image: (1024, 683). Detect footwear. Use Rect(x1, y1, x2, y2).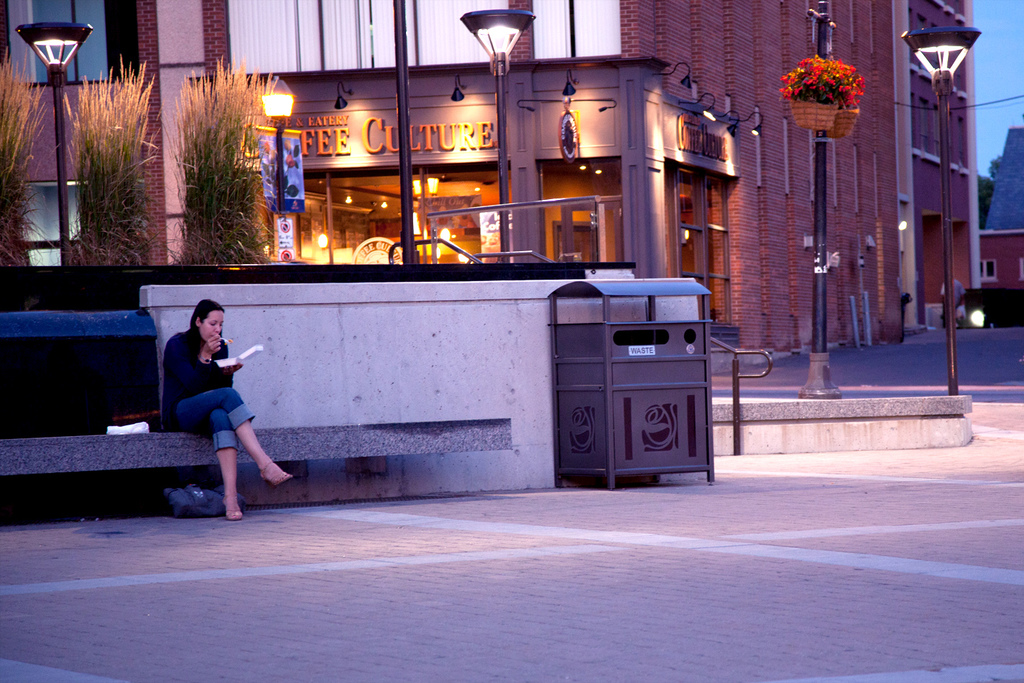
Rect(223, 494, 247, 523).
